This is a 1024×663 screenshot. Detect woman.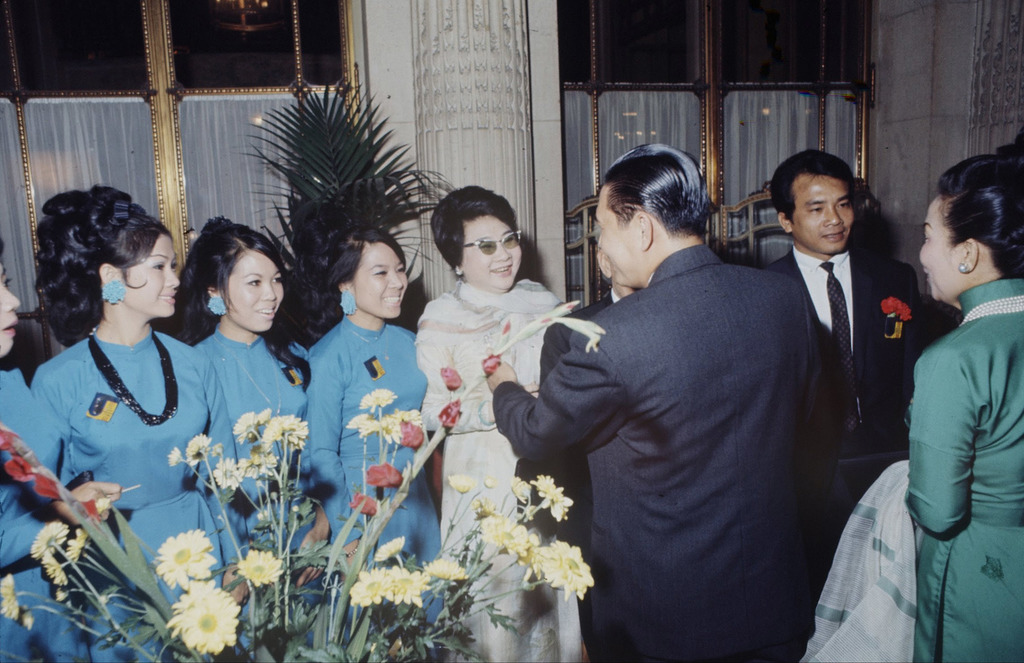
(0,234,157,662).
